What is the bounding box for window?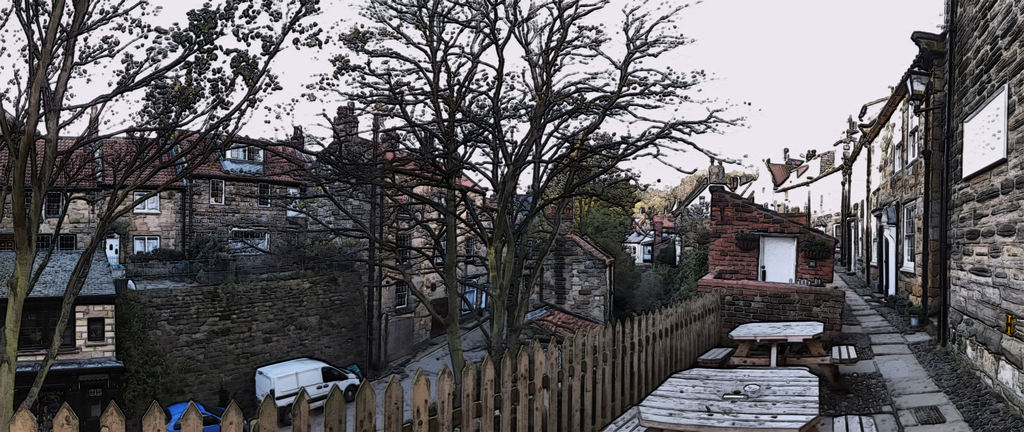
rect(463, 239, 474, 264).
